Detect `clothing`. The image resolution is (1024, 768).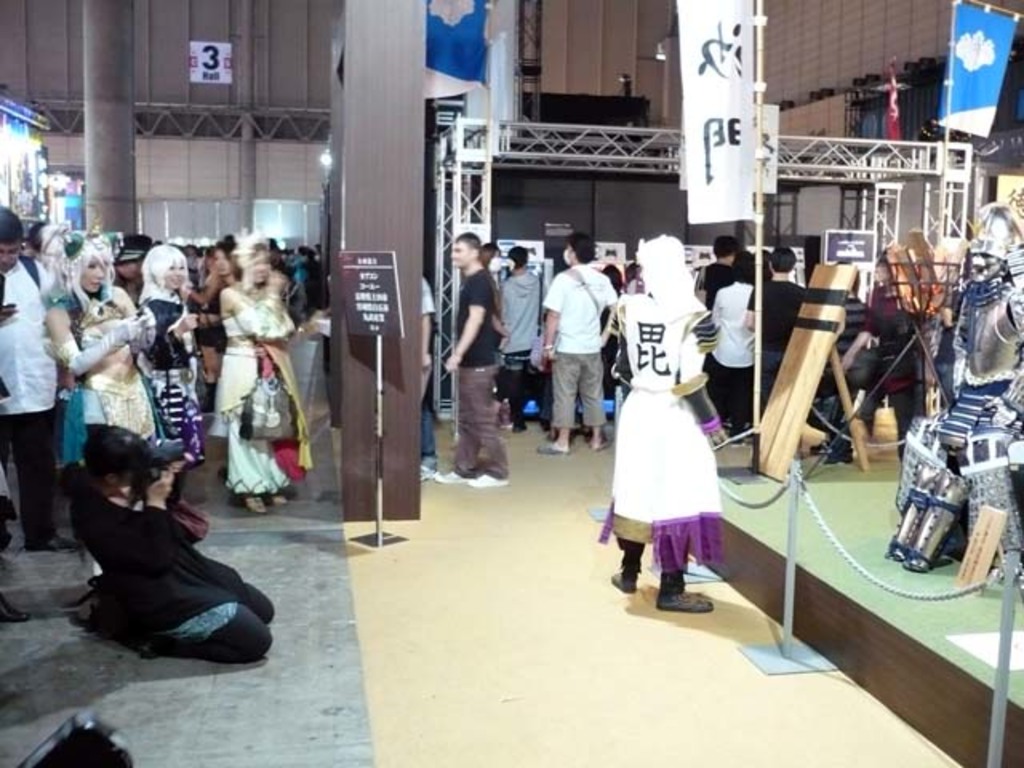
box=[421, 275, 440, 472].
